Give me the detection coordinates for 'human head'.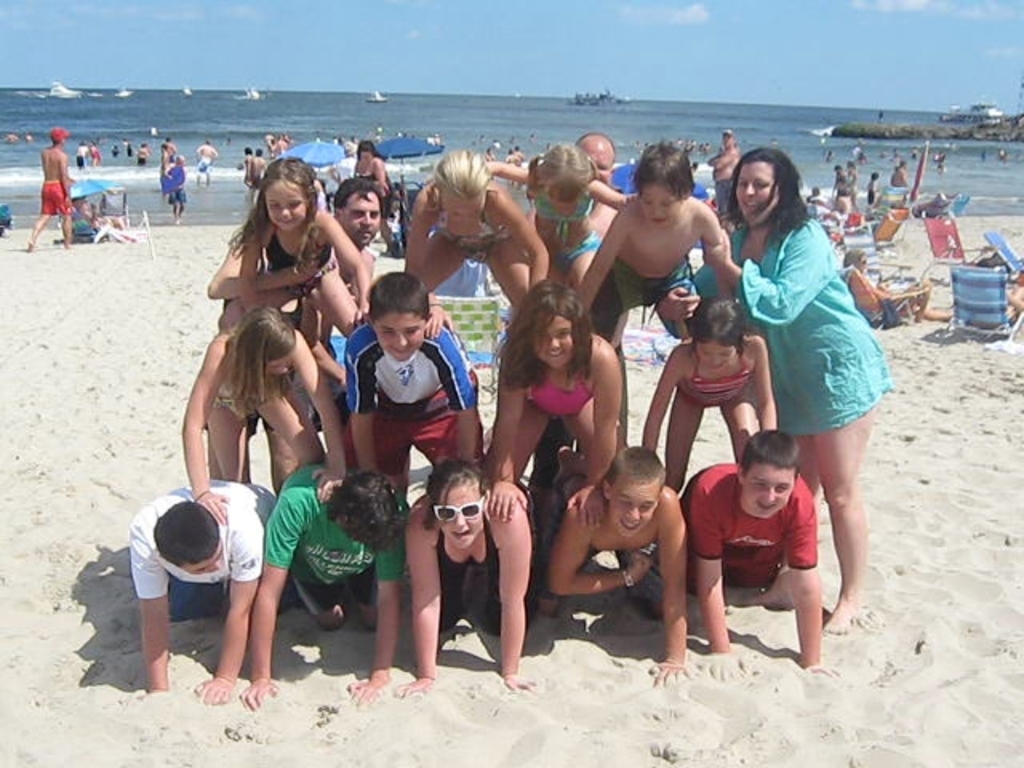
<bbox>150, 496, 227, 570</bbox>.
